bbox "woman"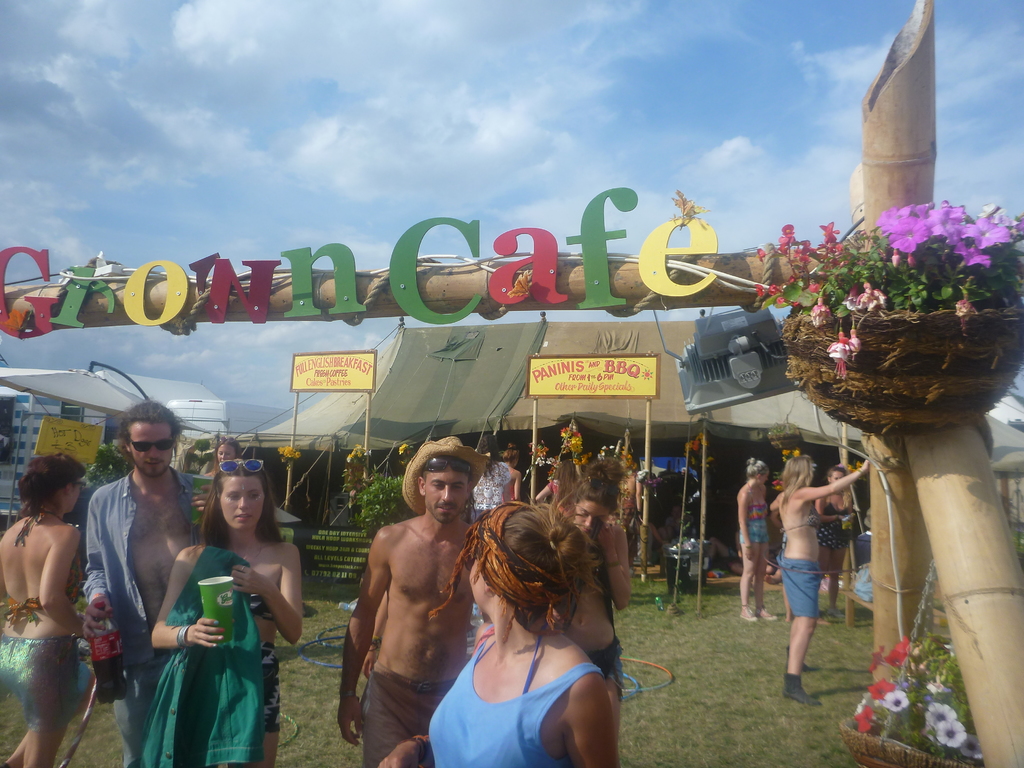
[428,479,623,767]
